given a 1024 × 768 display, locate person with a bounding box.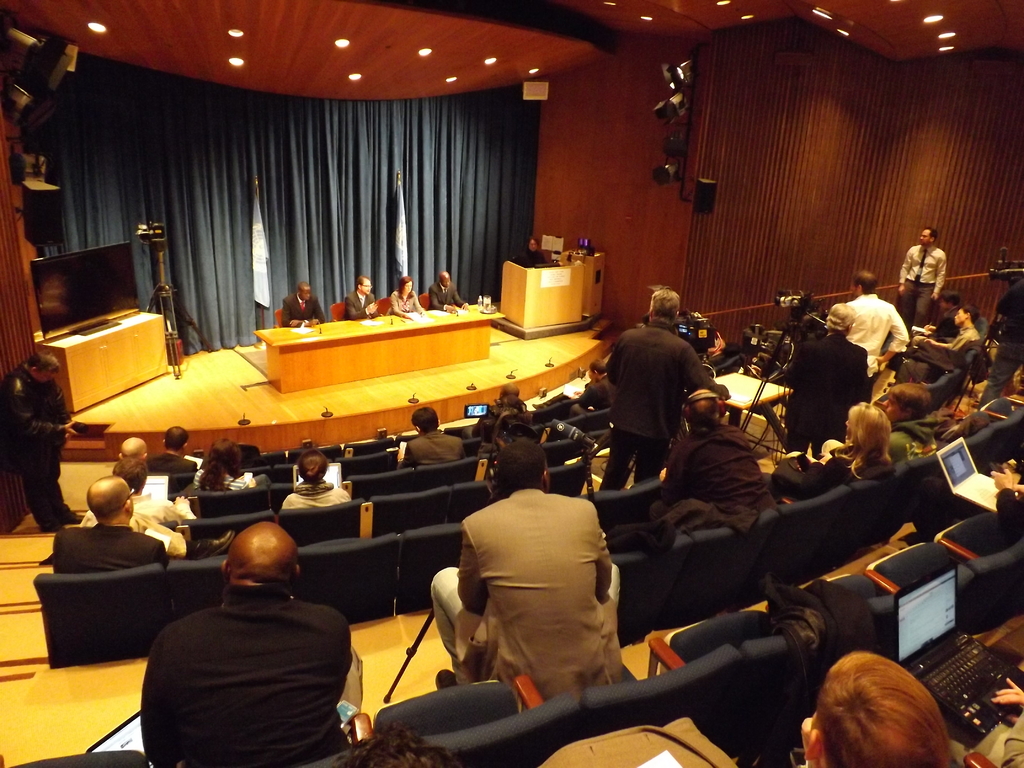
Located: x1=570, y1=358, x2=616, y2=420.
